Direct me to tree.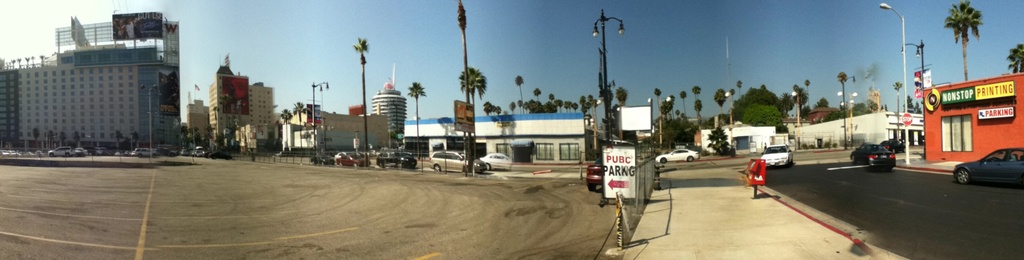
Direction: 890/79/904/141.
